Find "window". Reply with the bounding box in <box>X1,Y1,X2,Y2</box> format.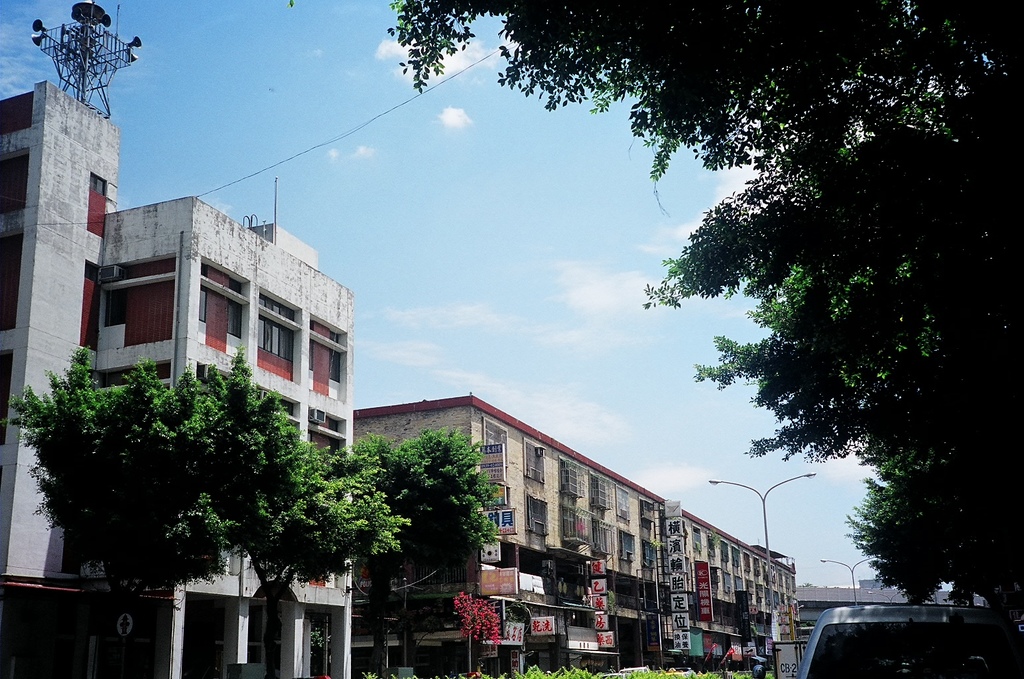
<box>86,173,110,240</box>.
